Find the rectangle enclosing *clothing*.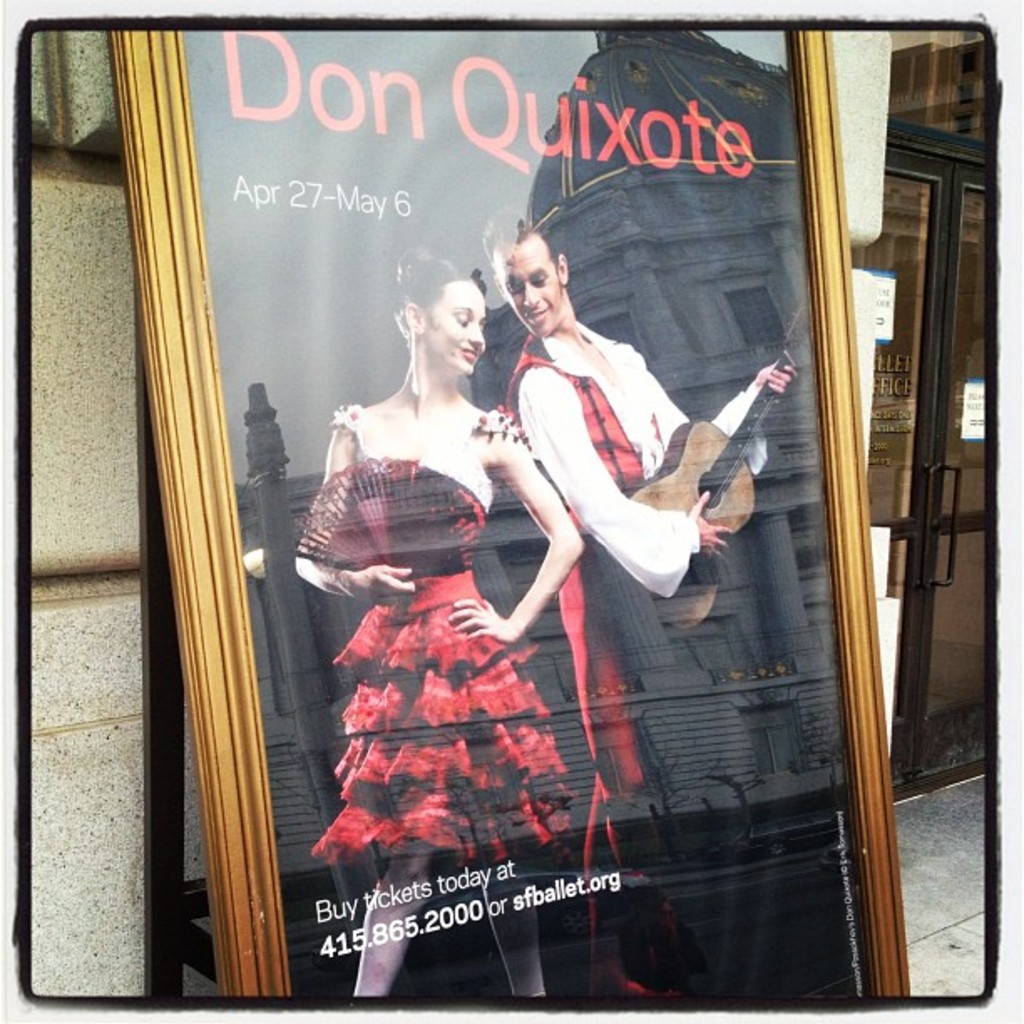
bbox=(500, 315, 770, 681).
